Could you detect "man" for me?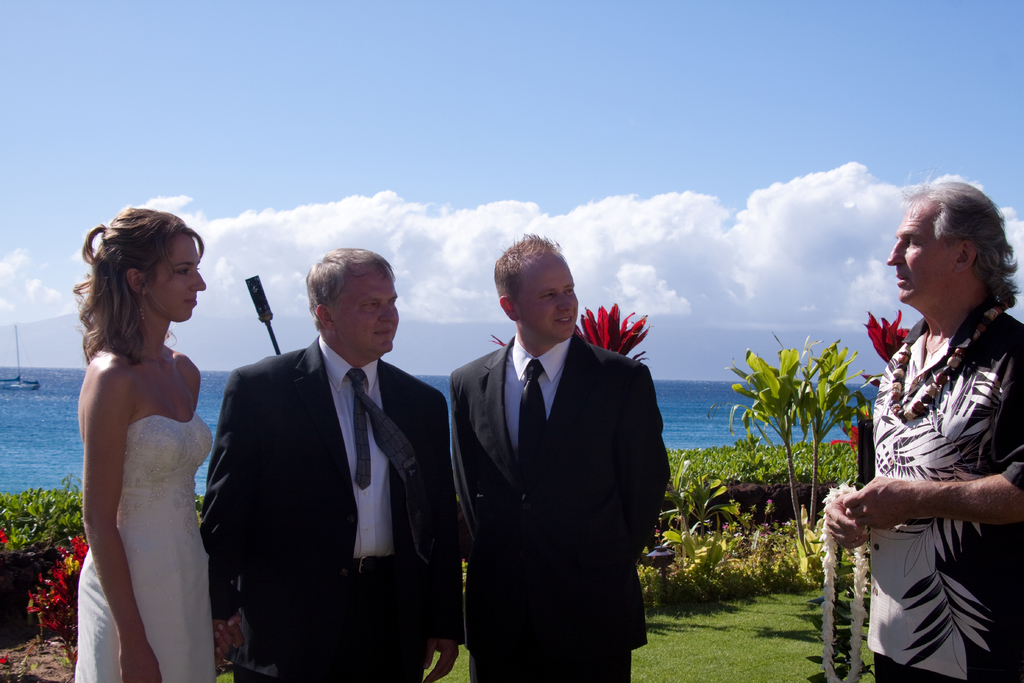
Detection result: <bbox>821, 181, 1022, 682</bbox>.
